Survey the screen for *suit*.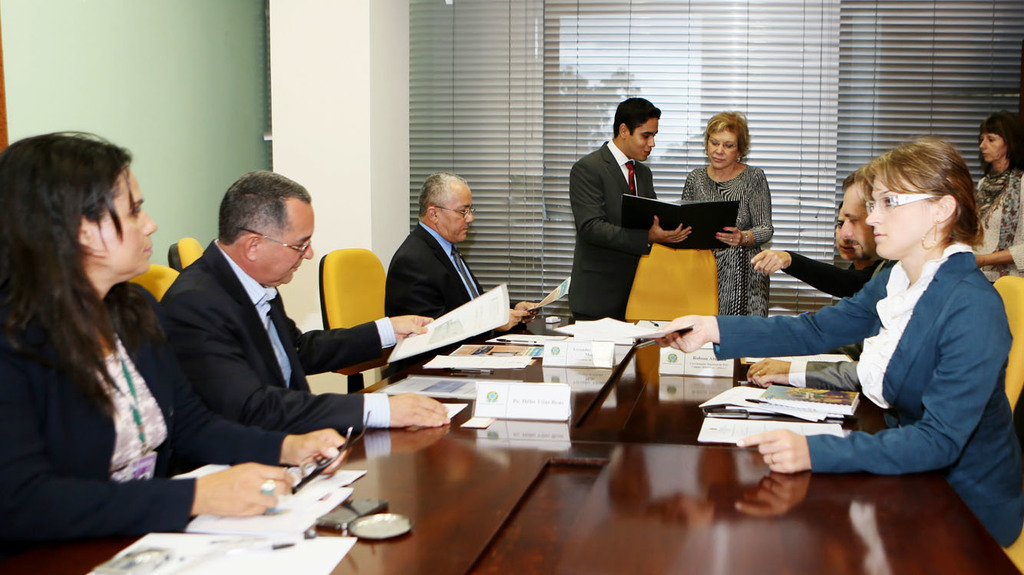
Survey found: <bbox>2, 292, 289, 542</bbox>.
